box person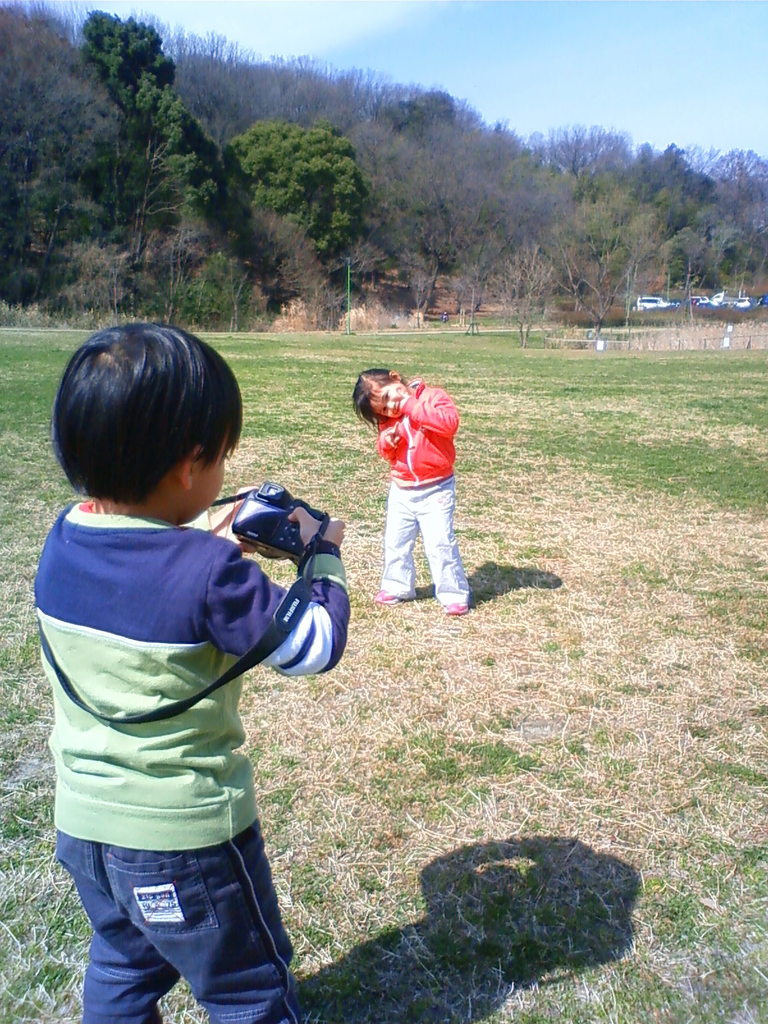
[left=438, top=311, right=452, bottom=329]
